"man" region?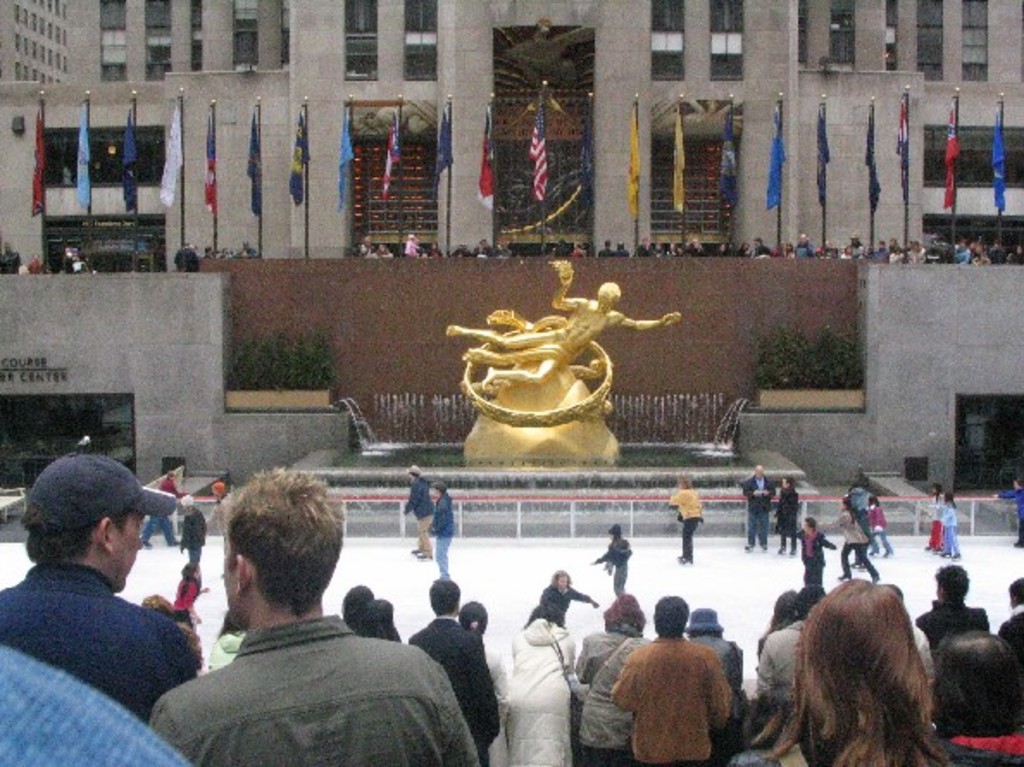
(left=915, top=562, right=991, bottom=650)
